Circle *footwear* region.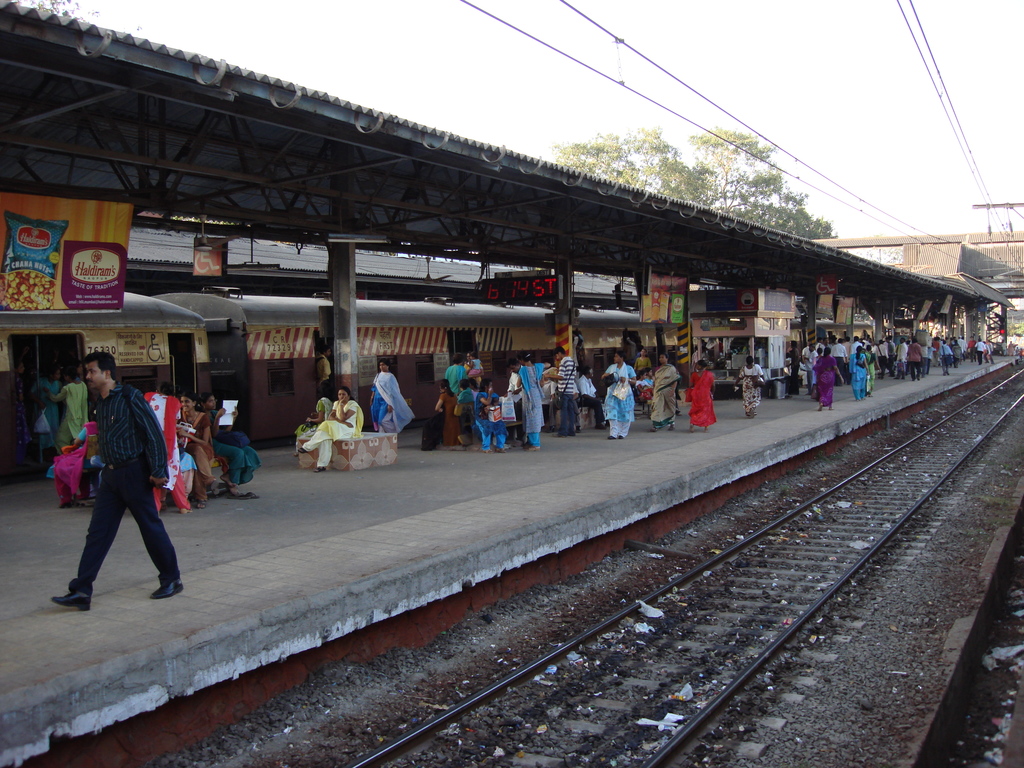
Region: l=553, t=433, r=564, b=435.
